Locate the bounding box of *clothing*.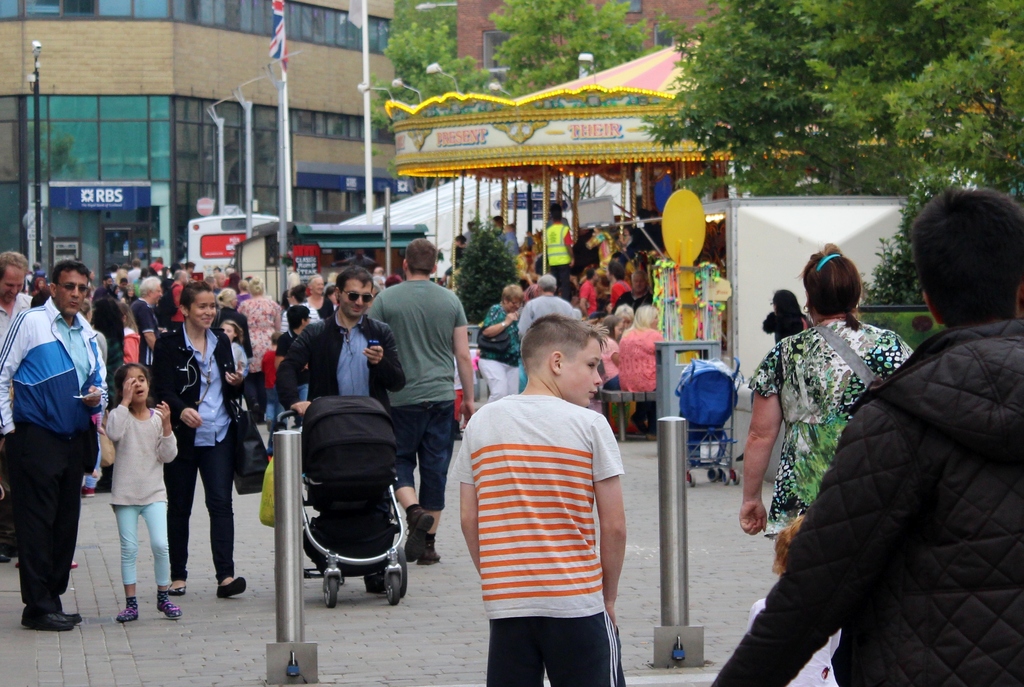
Bounding box: (x1=131, y1=298, x2=154, y2=360).
